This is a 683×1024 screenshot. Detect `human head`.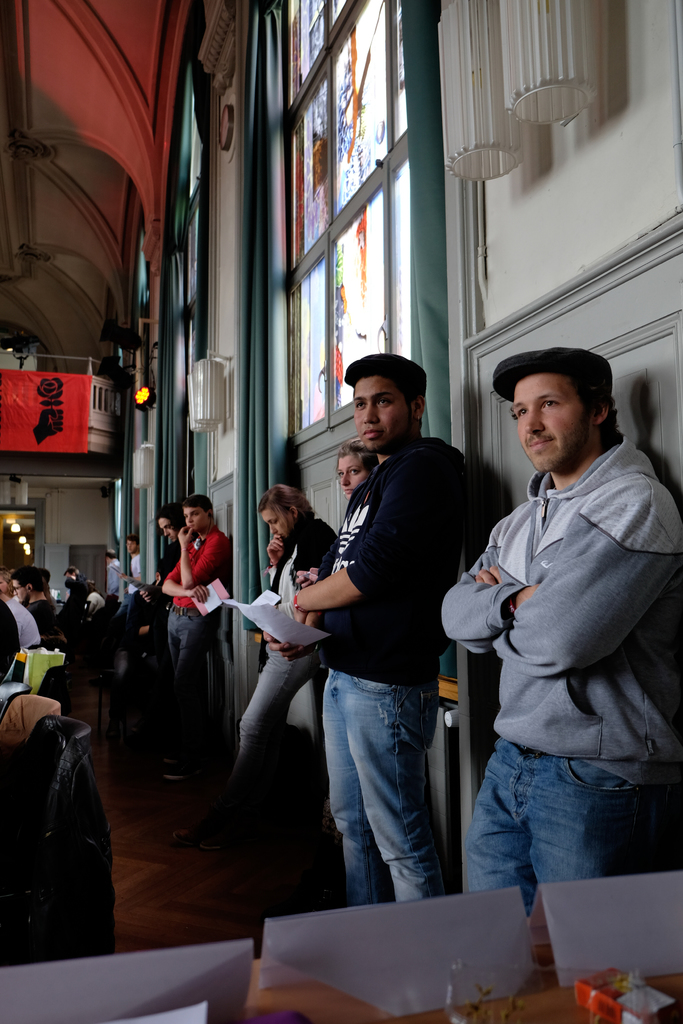
[258,488,320,540].
